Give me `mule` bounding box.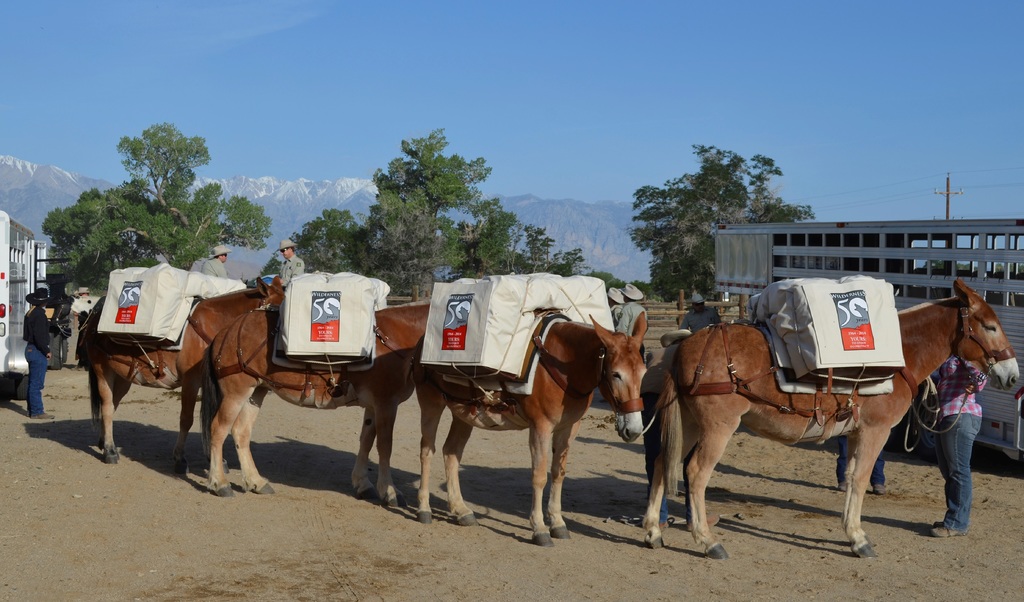
[643,279,1016,558].
